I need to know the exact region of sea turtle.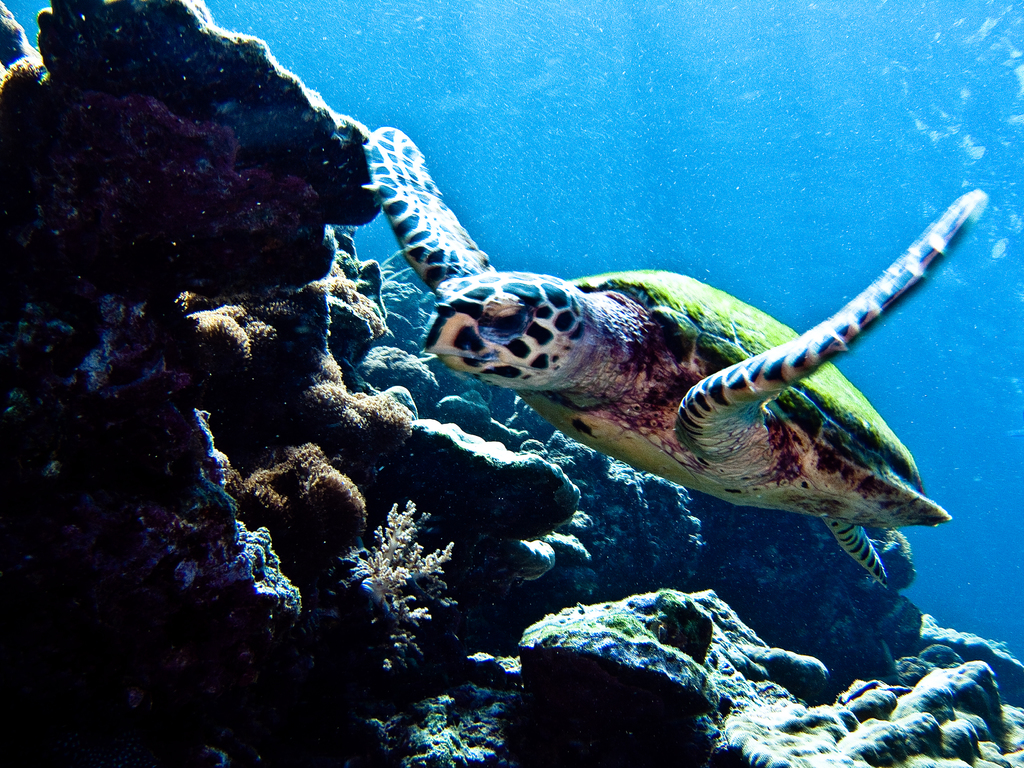
Region: <bbox>364, 124, 988, 591</bbox>.
